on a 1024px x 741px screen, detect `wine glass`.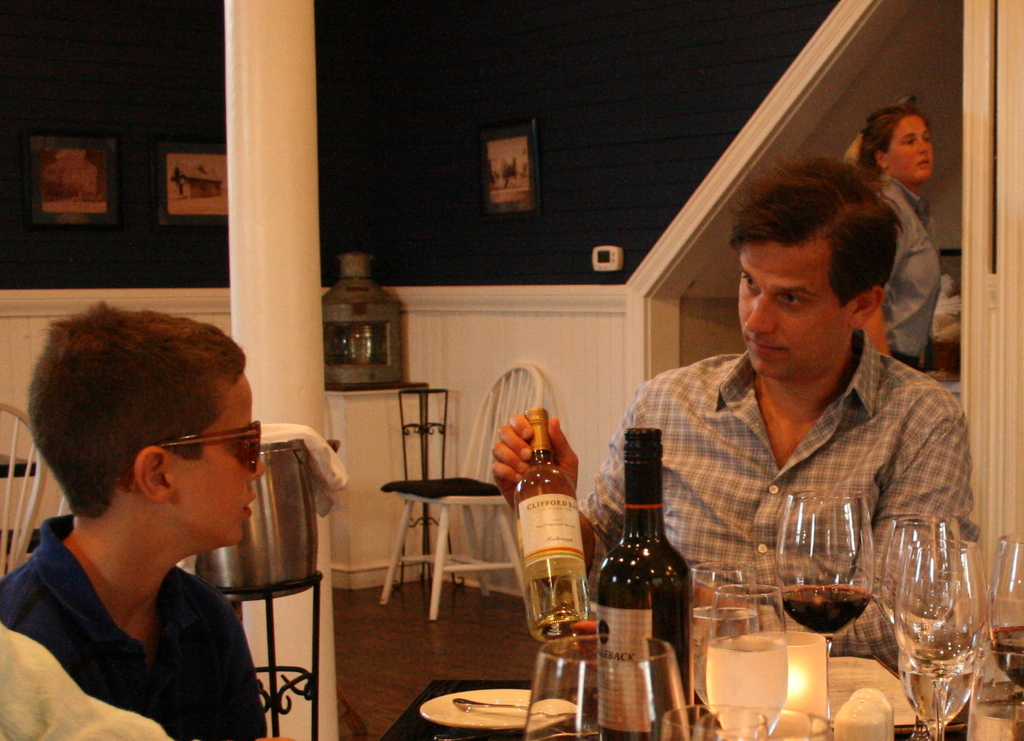
bbox(902, 540, 986, 740).
